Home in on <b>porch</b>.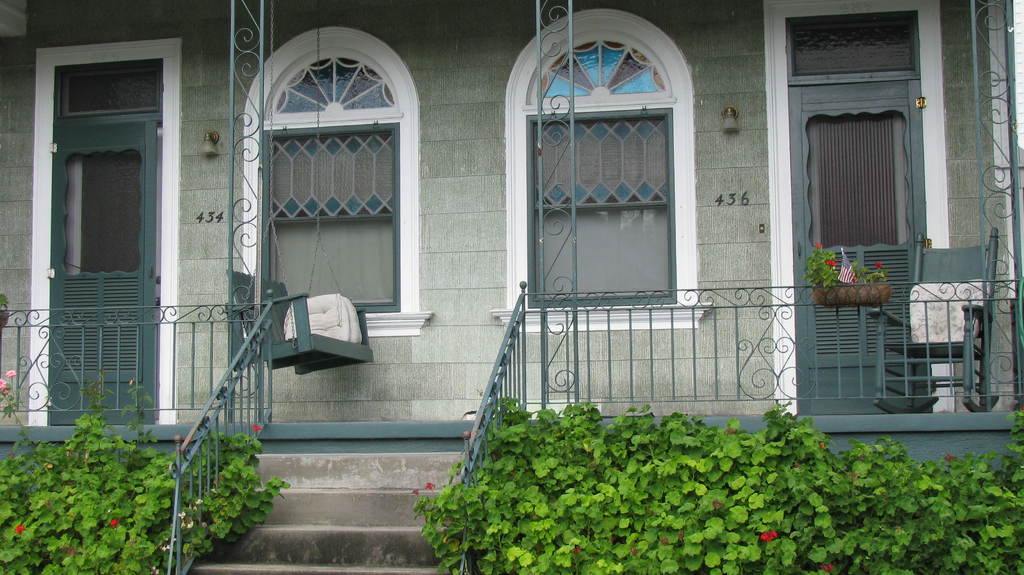
Homed in at <box>0,278,1023,442</box>.
